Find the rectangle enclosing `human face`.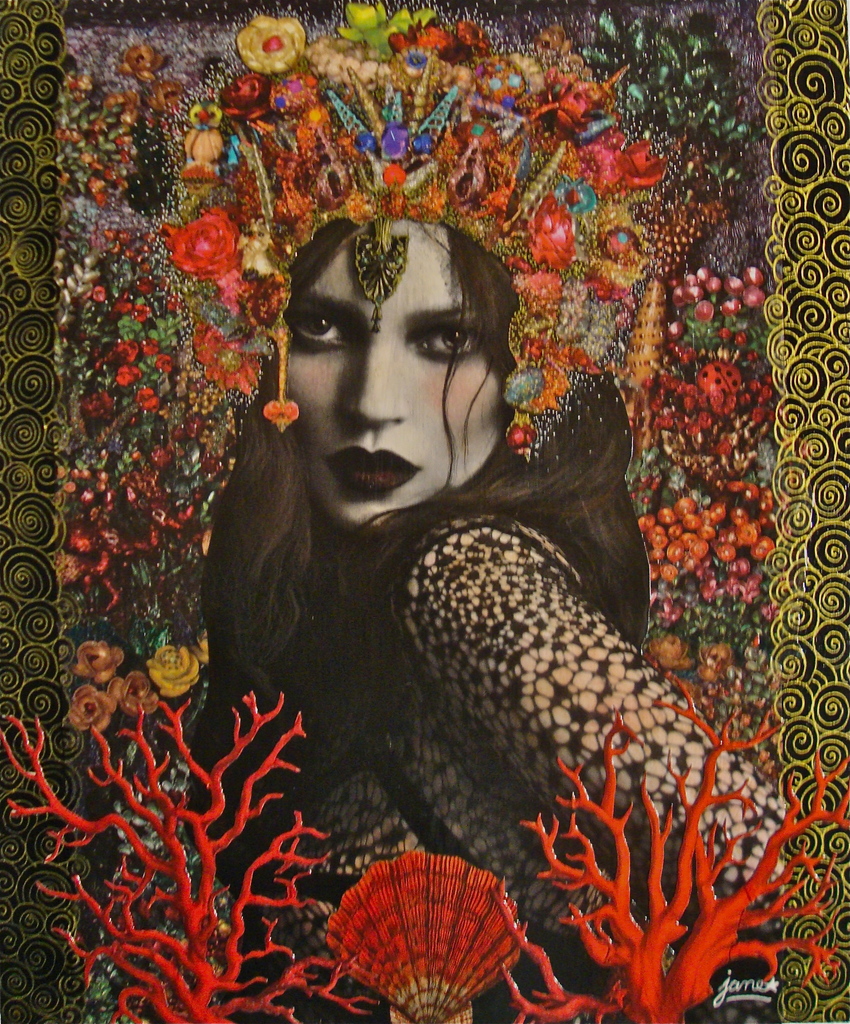
bbox=(278, 211, 514, 547).
